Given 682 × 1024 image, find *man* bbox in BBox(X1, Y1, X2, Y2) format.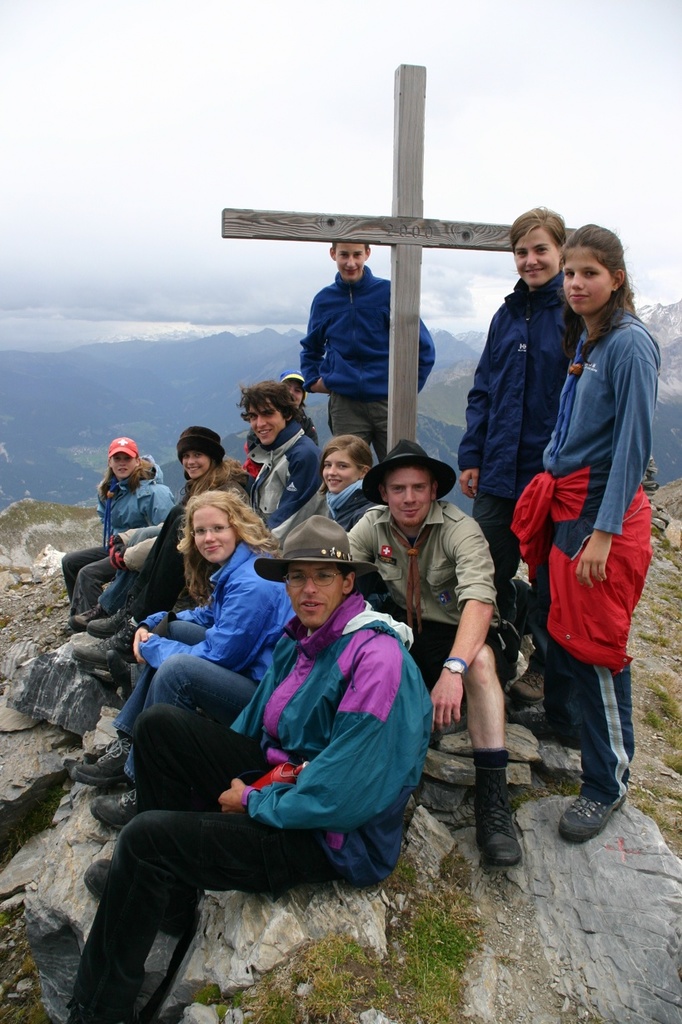
BBox(347, 442, 525, 872).
